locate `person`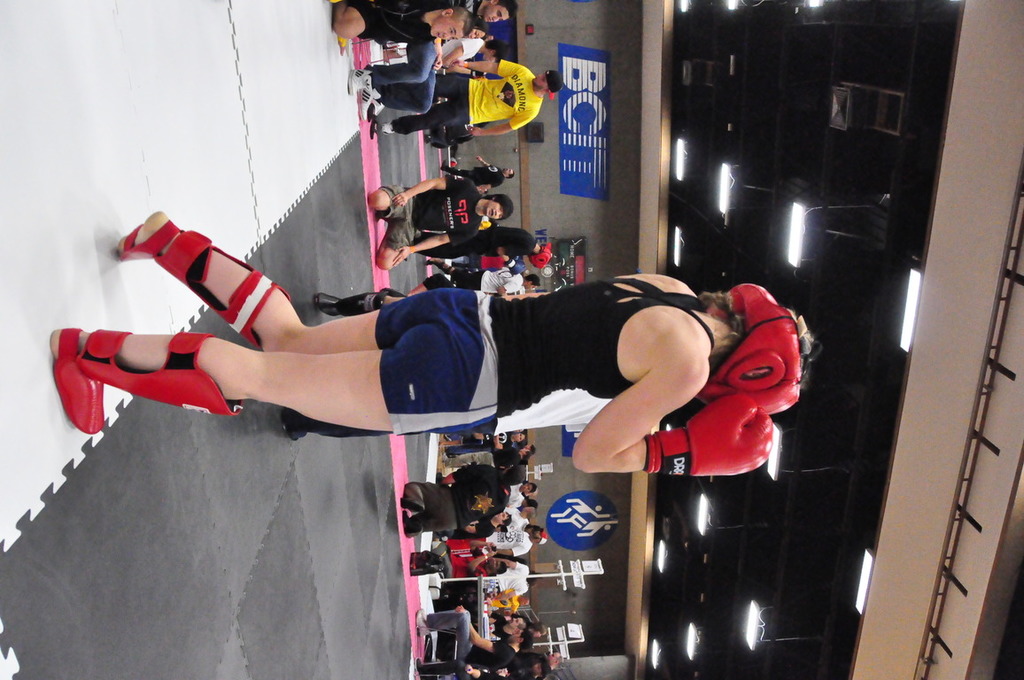
x1=421, y1=228, x2=551, y2=259
